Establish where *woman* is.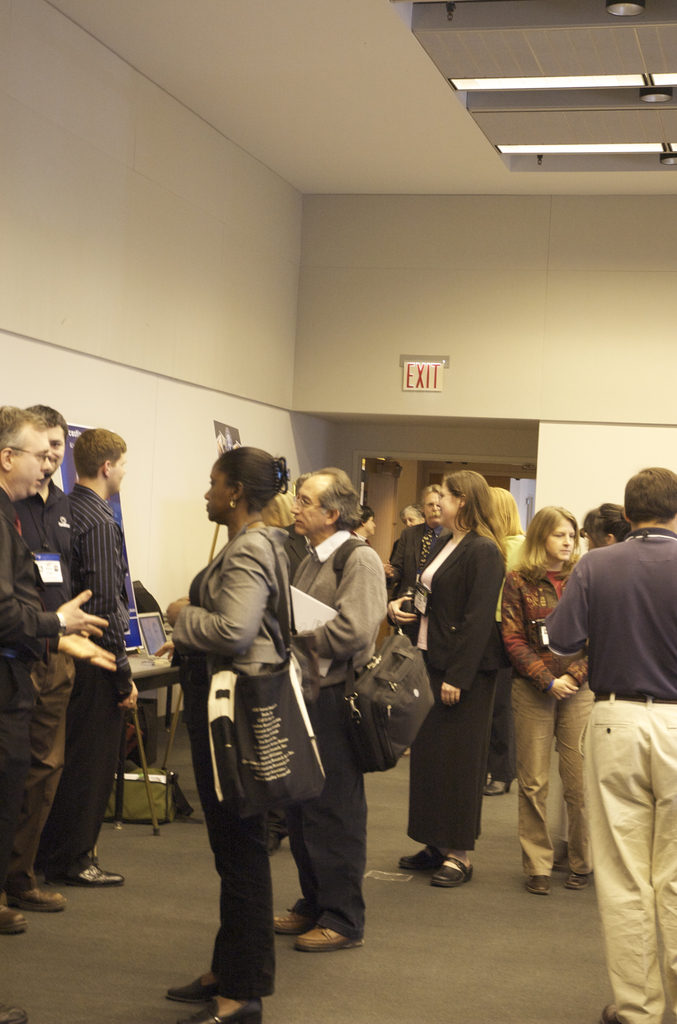
Established at 576:499:633:555.
